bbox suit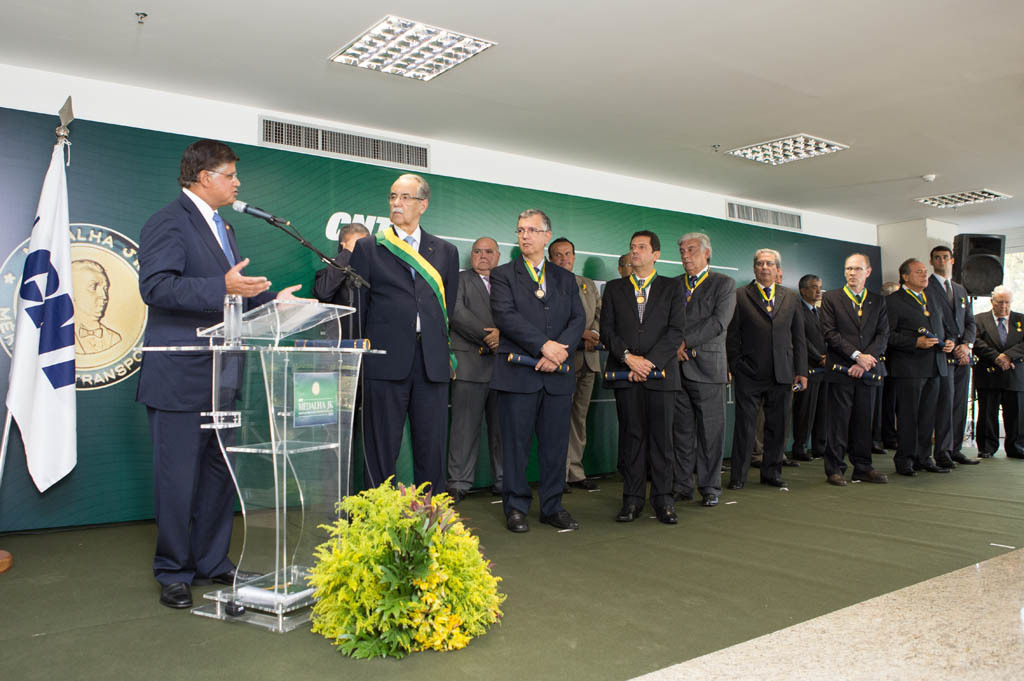
box=[313, 246, 359, 332]
